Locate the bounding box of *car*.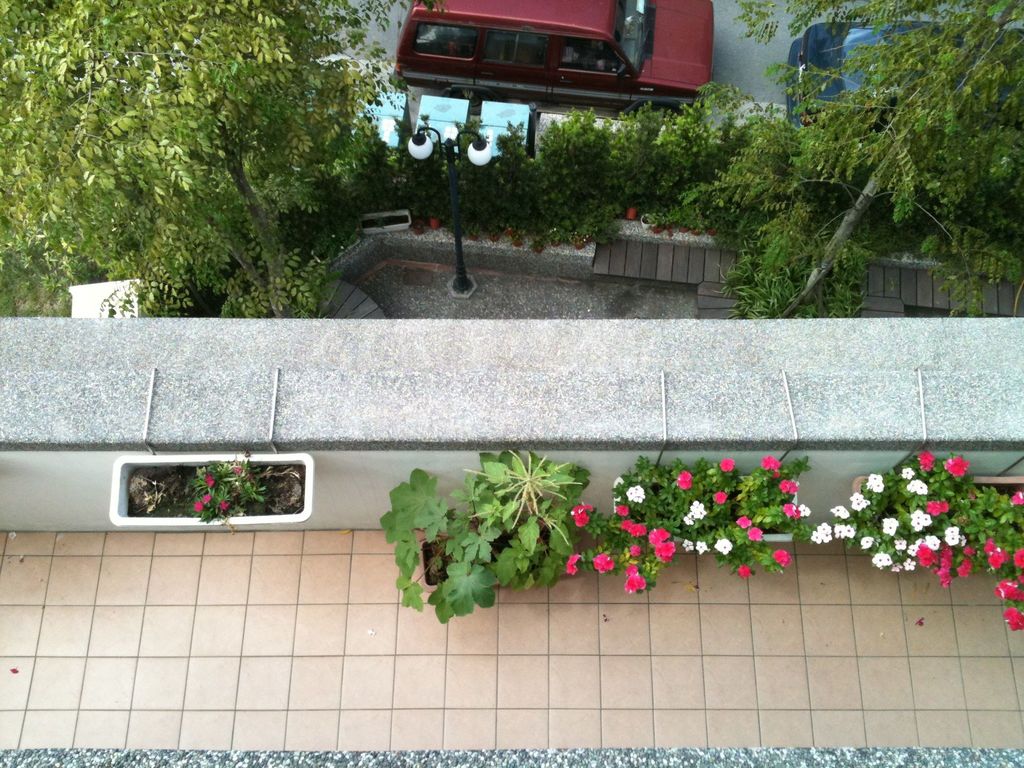
Bounding box: bbox(784, 24, 1023, 145).
